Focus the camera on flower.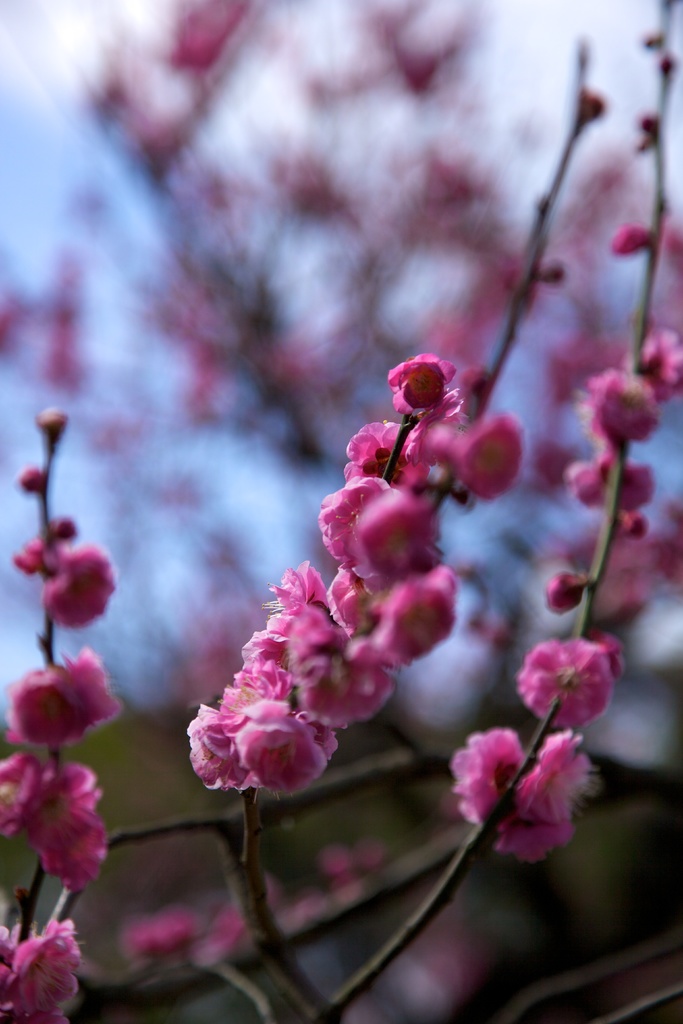
Focus region: (377, 342, 469, 422).
